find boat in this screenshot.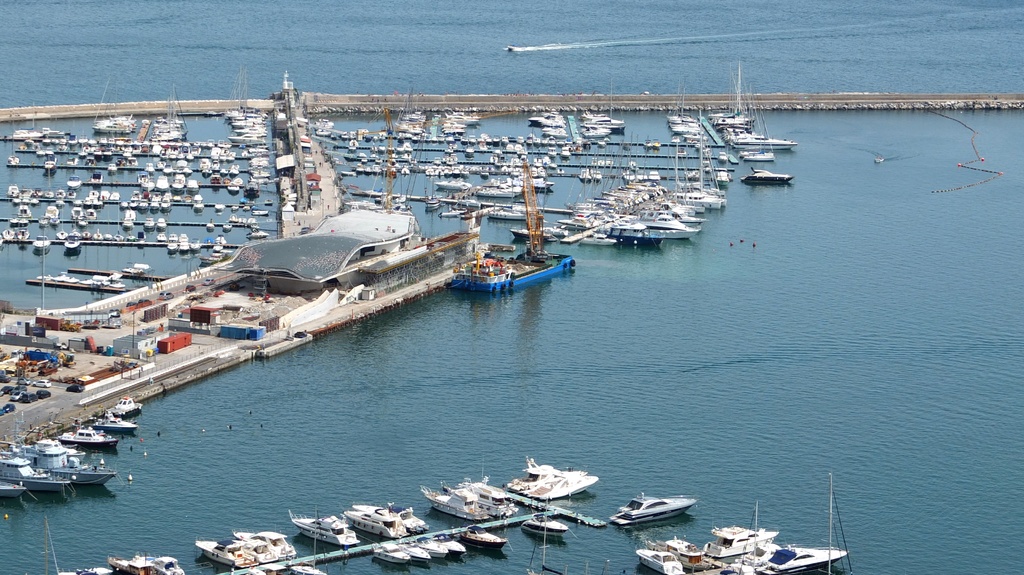
The bounding box for boat is bbox=(516, 145, 520, 148).
